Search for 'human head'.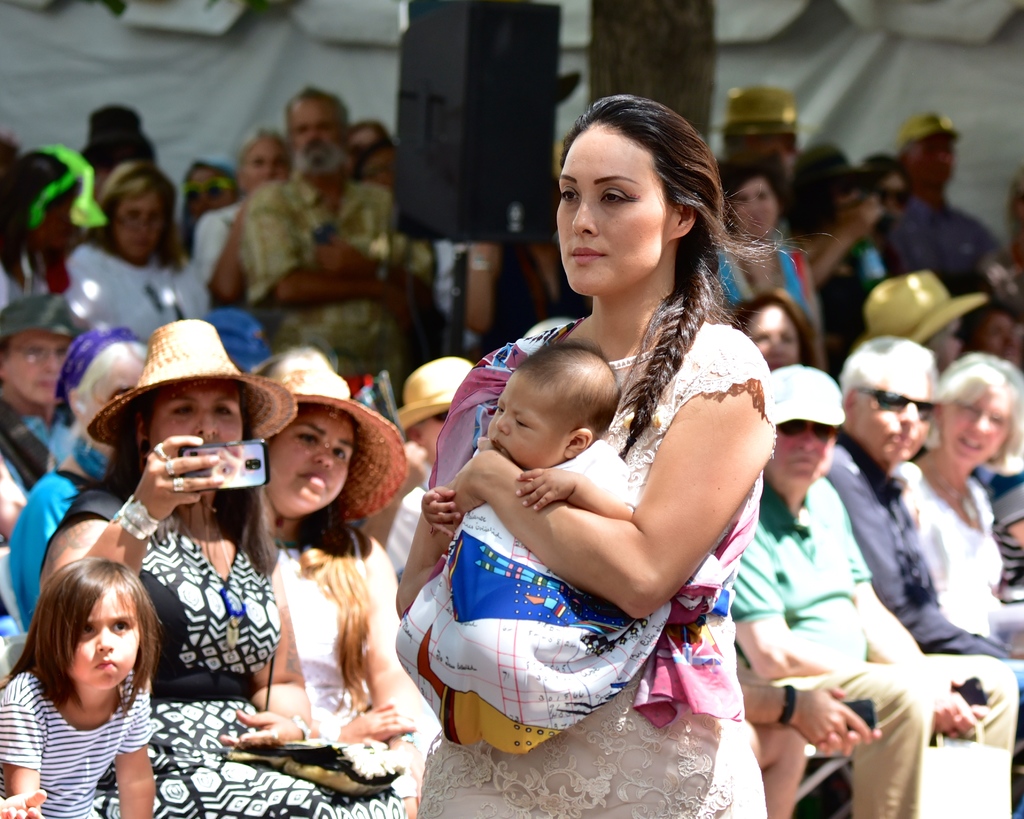
Found at Rect(548, 87, 716, 299).
